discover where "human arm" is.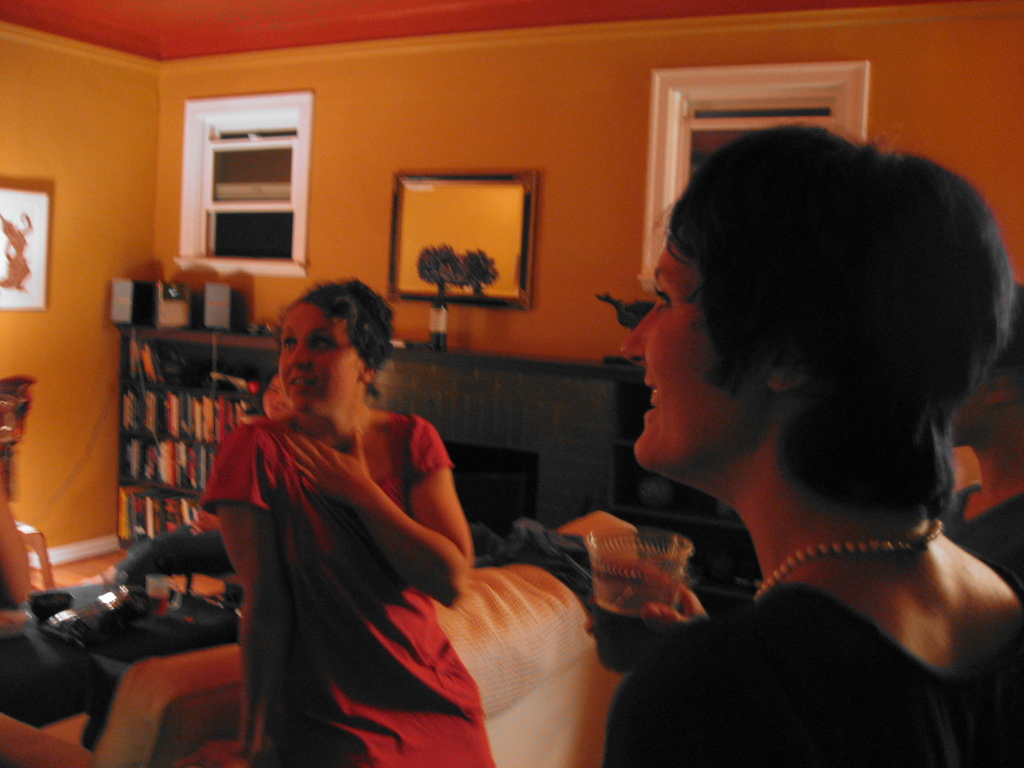
Discovered at <box>280,420,475,607</box>.
